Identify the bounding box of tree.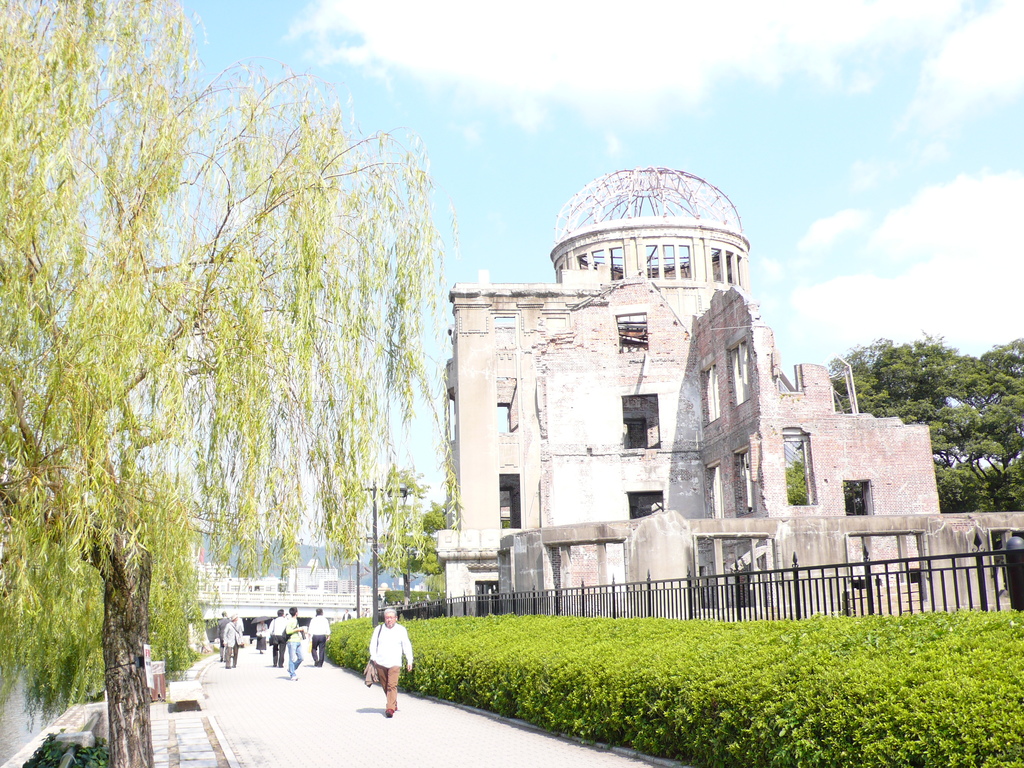
[left=0, top=0, right=465, bottom=767].
